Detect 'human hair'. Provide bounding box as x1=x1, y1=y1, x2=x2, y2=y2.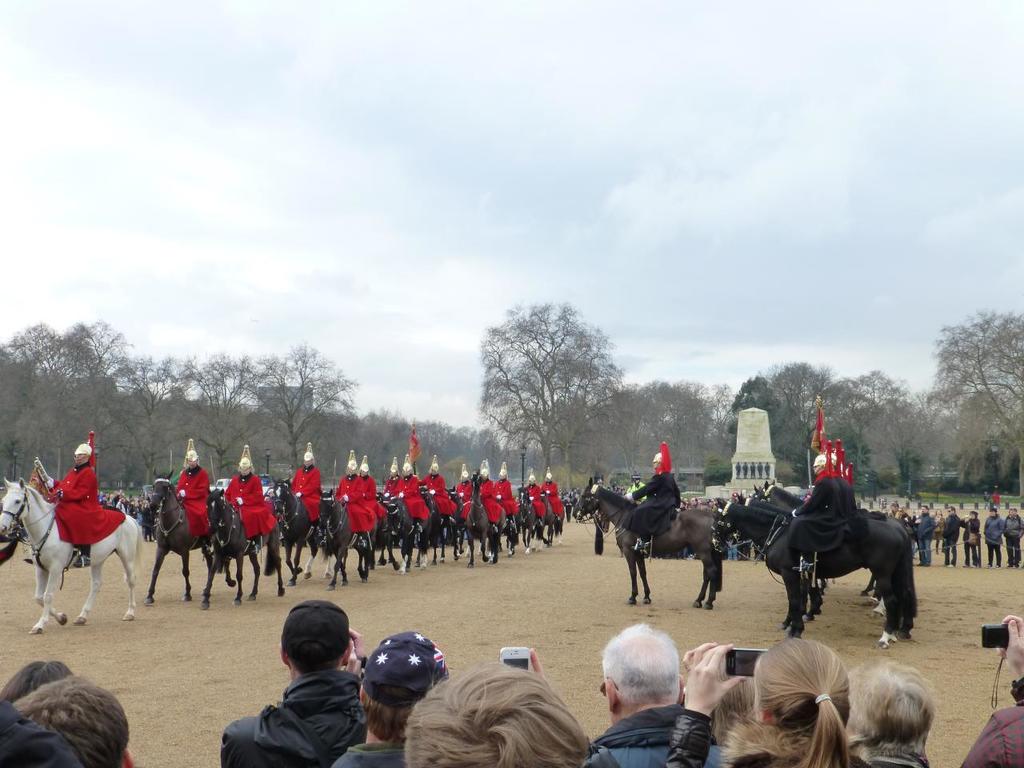
x1=920, y1=502, x2=932, y2=511.
